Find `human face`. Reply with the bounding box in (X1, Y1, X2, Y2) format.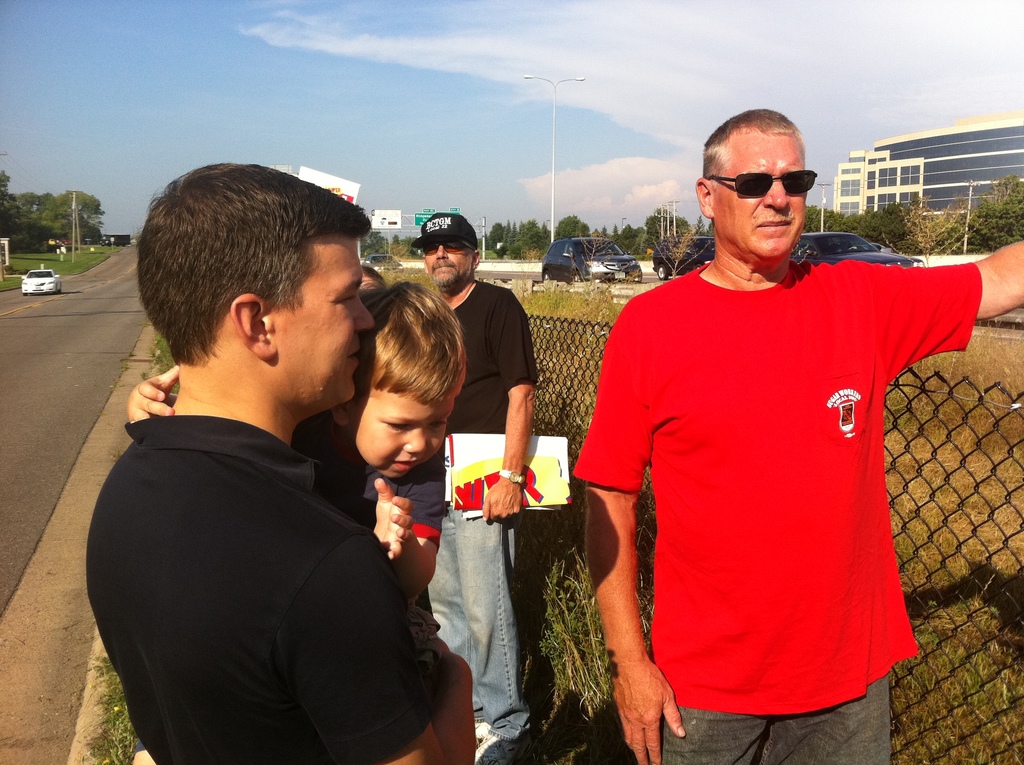
(348, 392, 454, 478).
